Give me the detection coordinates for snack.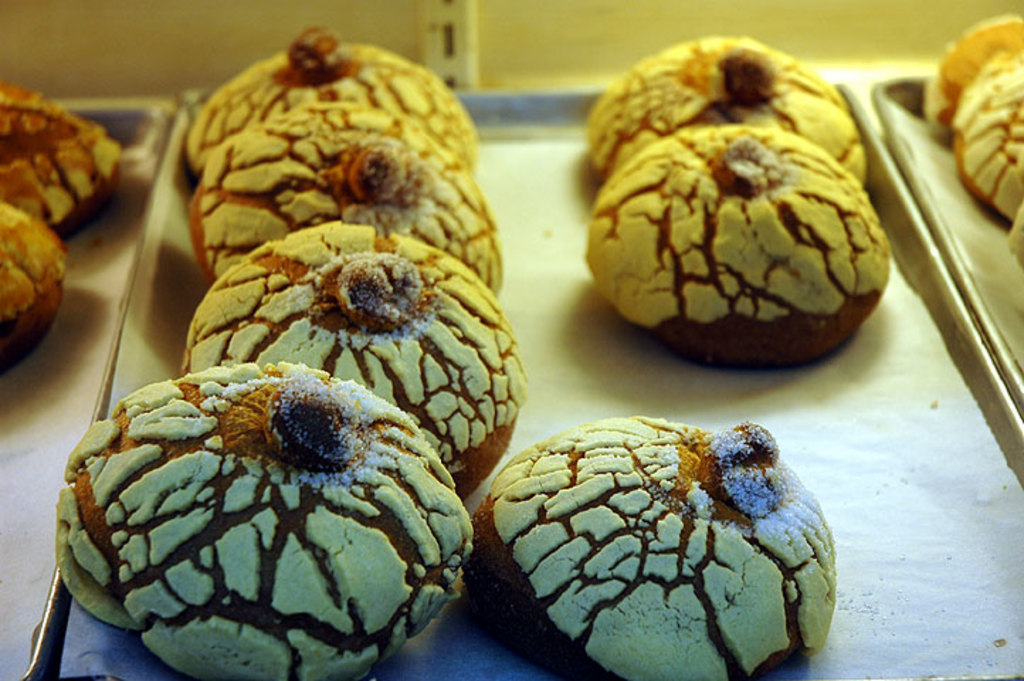
box=[572, 28, 885, 197].
